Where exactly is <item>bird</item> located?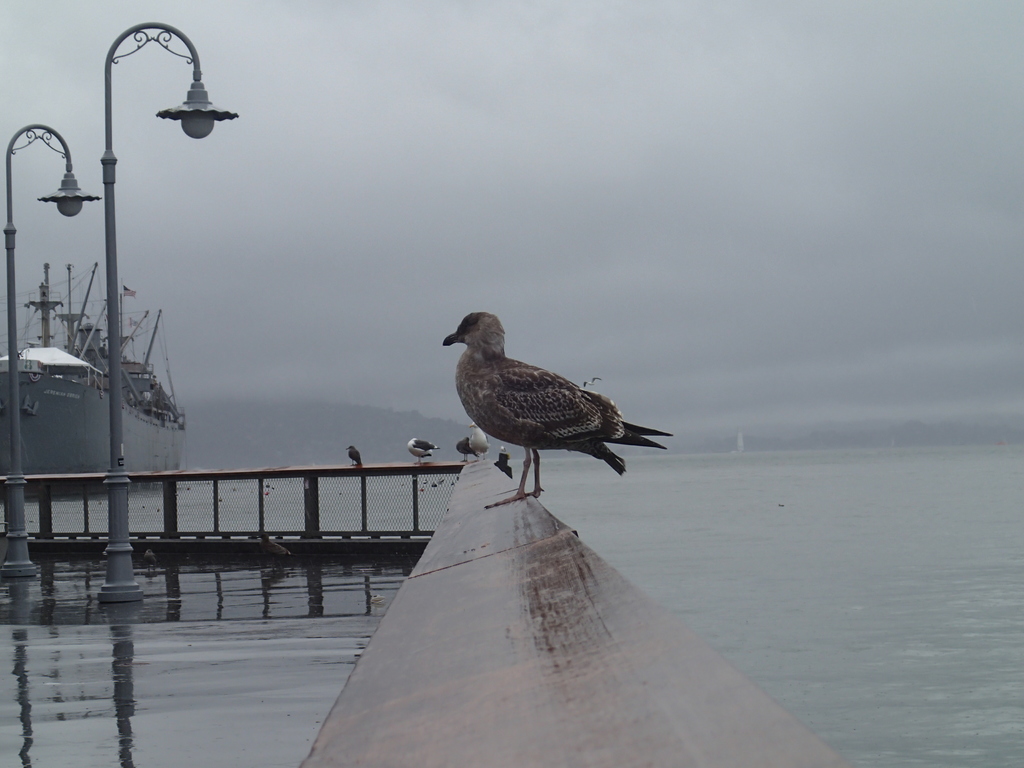
Its bounding box is bbox(466, 420, 491, 452).
